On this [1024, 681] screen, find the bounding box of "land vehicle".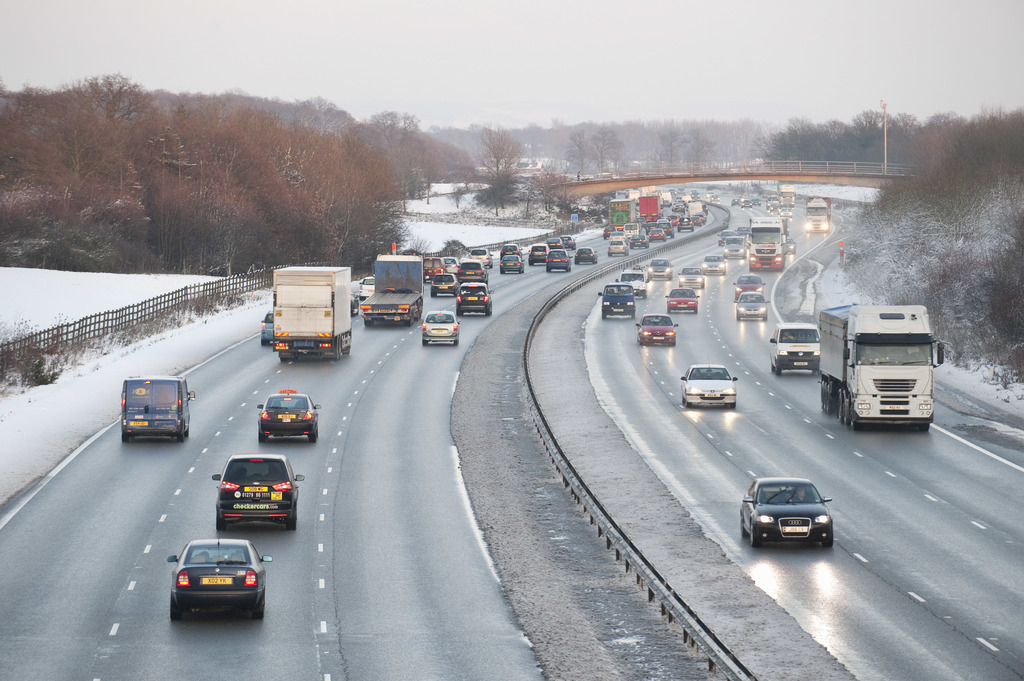
Bounding box: rect(167, 533, 273, 618).
